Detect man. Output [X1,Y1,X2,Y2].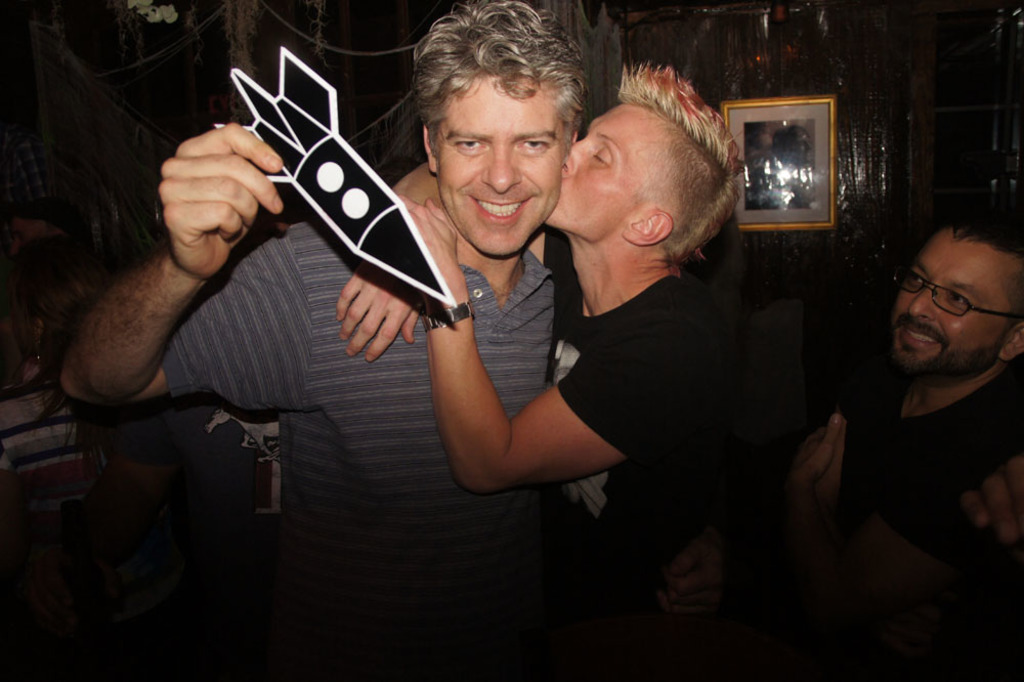
[391,59,797,681].
